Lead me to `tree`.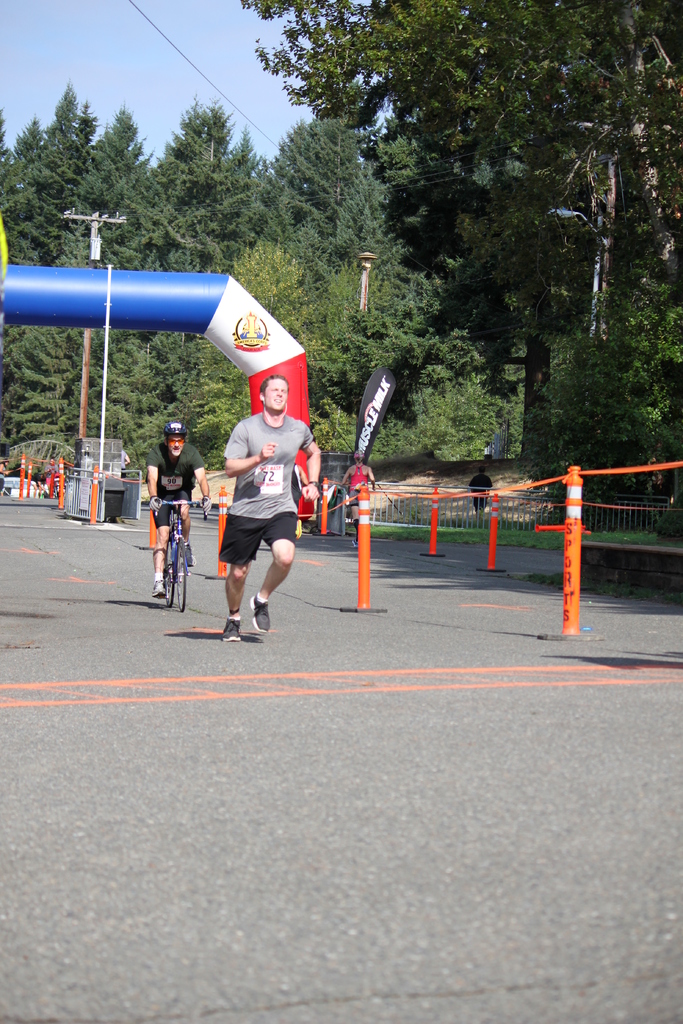
Lead to bbox(239, 0, 682, 287).
